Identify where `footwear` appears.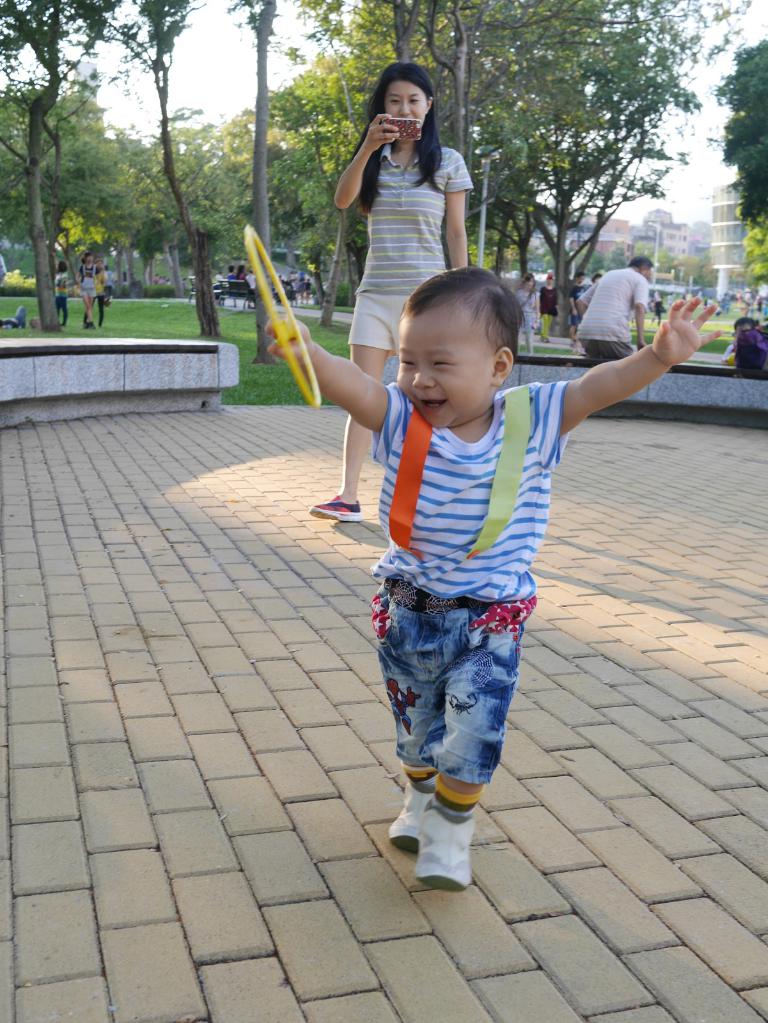
Appears at <region>308, 490, 364, 524</region>.
